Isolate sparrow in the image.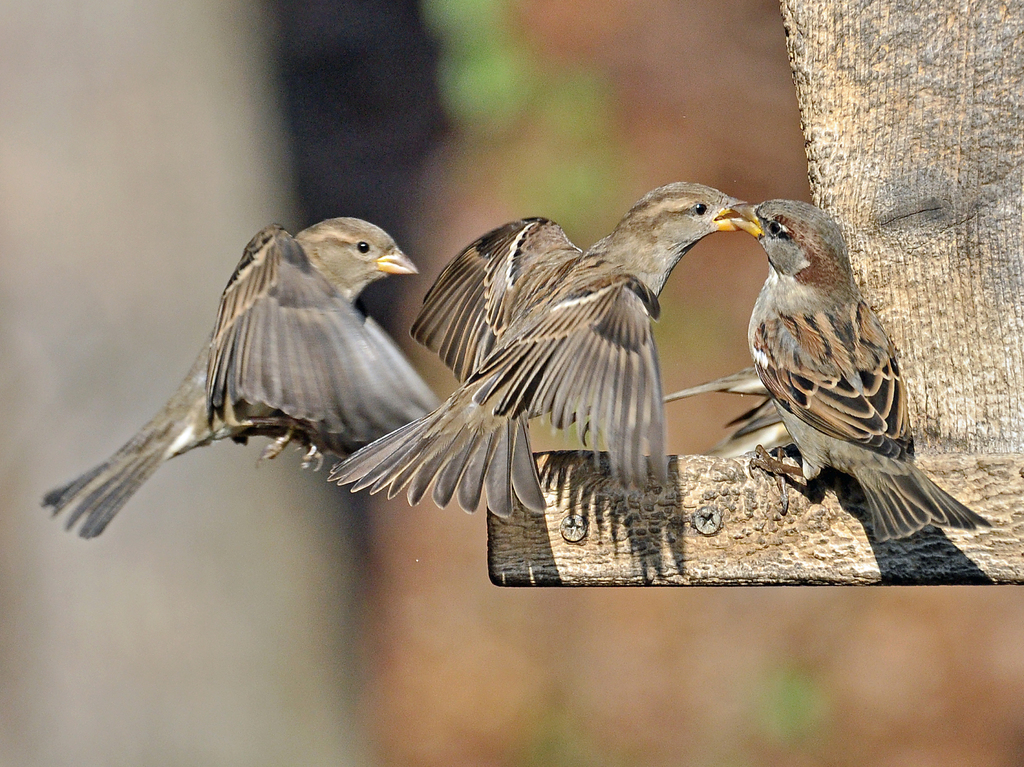
Isolated region: 44:217:443:539.
